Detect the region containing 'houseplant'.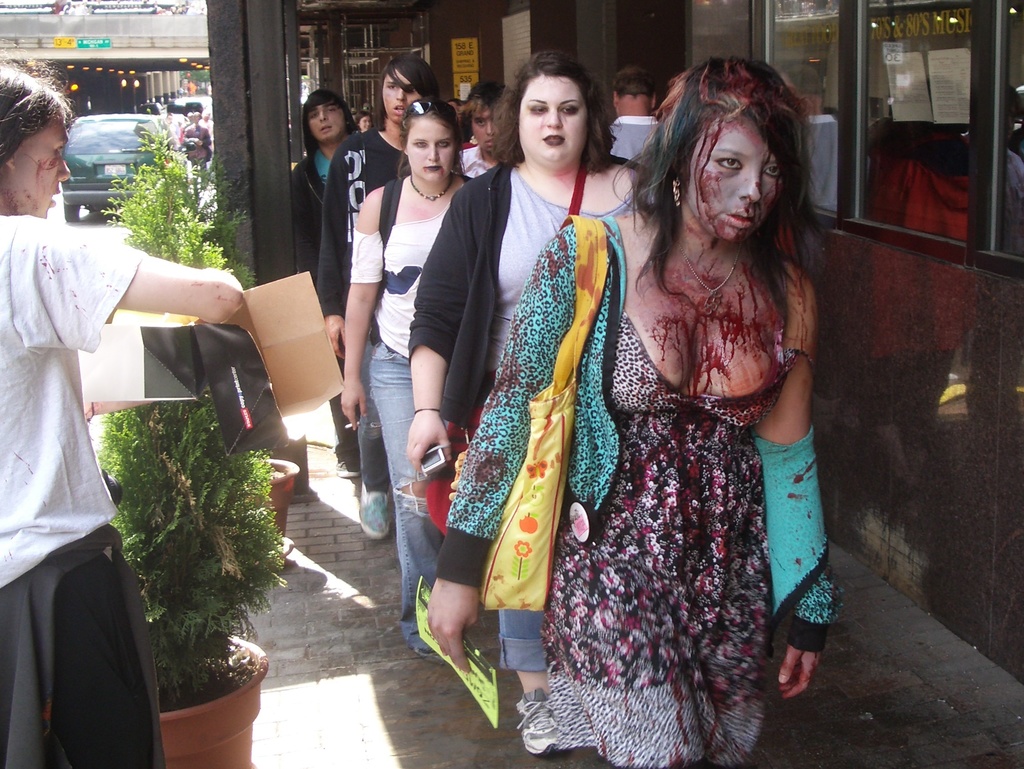
[left=220, top=441, right=303, bottom=539].
